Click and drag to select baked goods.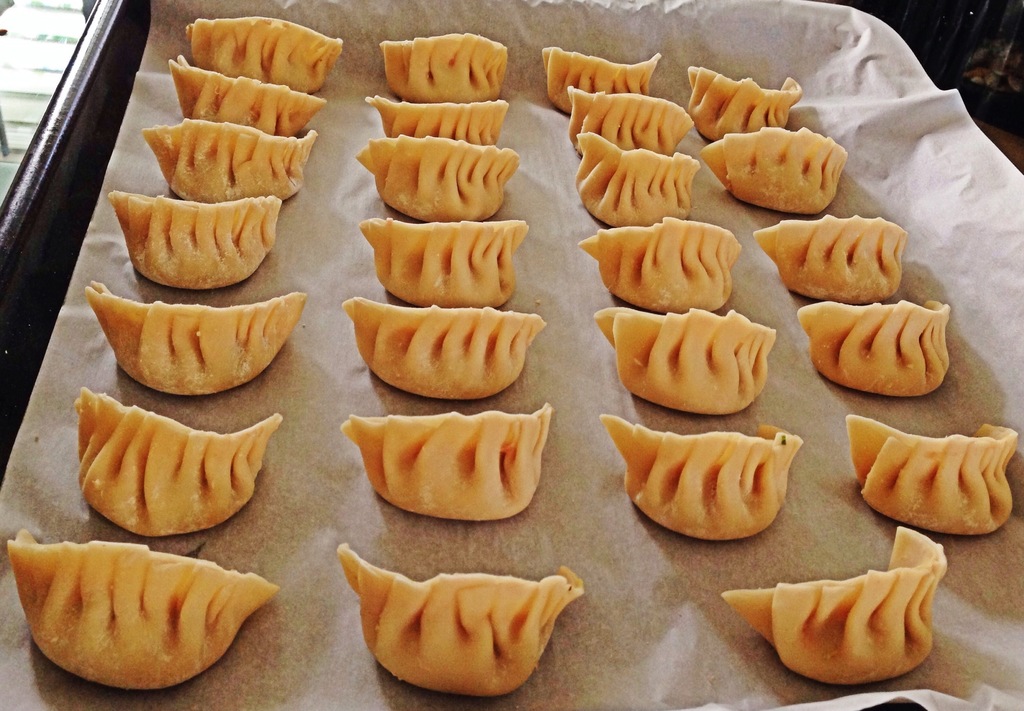
Selection: box=[383, 33, 513, 104].
